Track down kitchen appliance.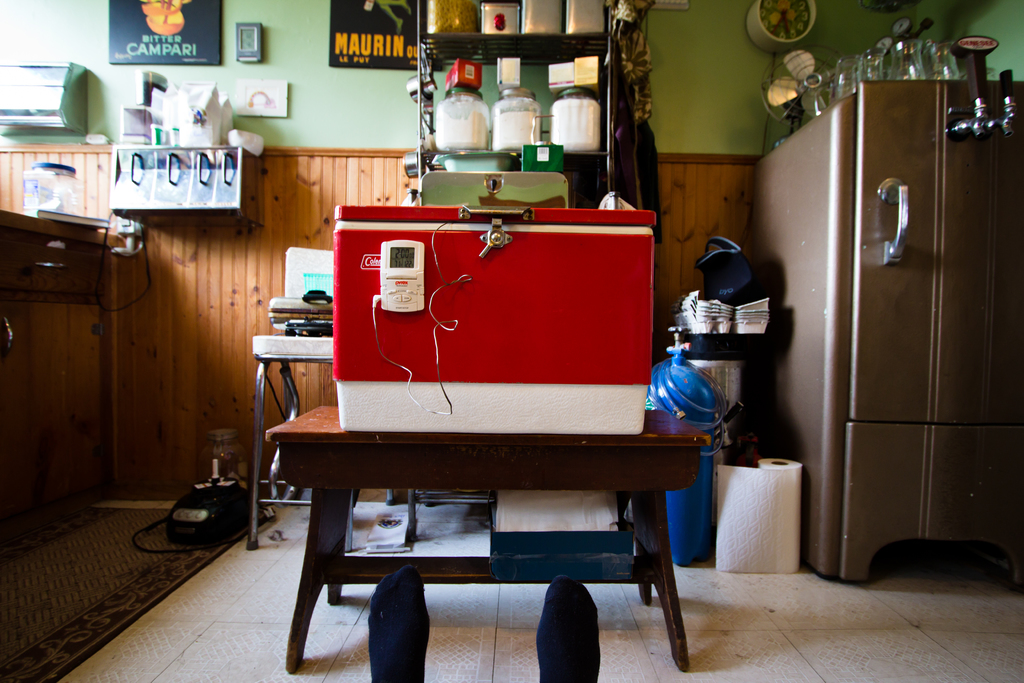
Tracked to bbox=(119, 158, 233, 210).
